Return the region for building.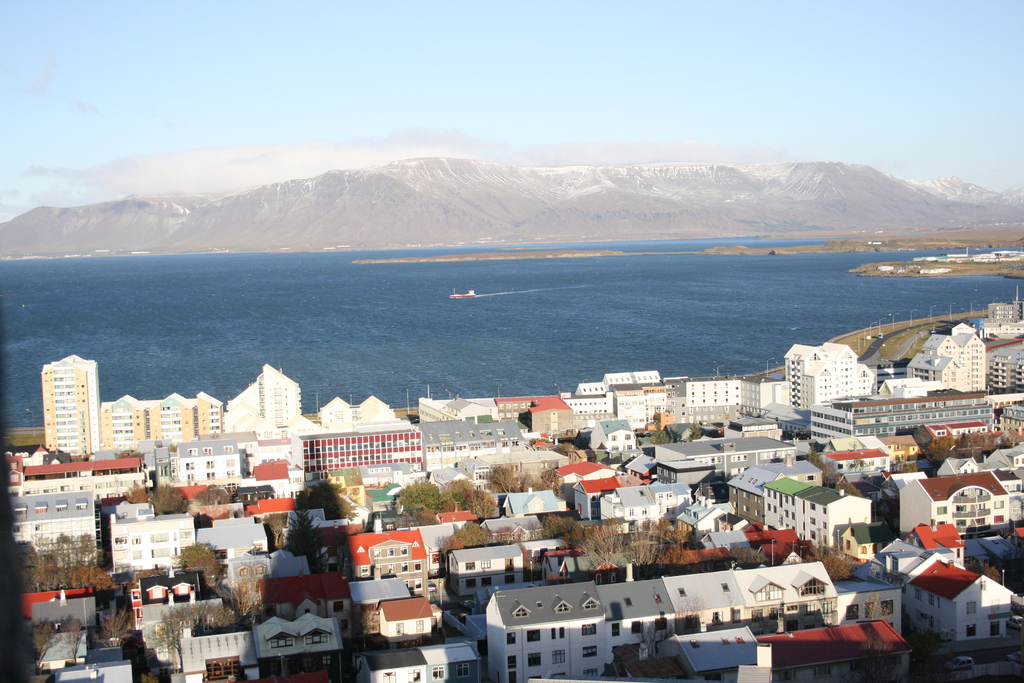
<region>912, 329, 993, 395</region>.
